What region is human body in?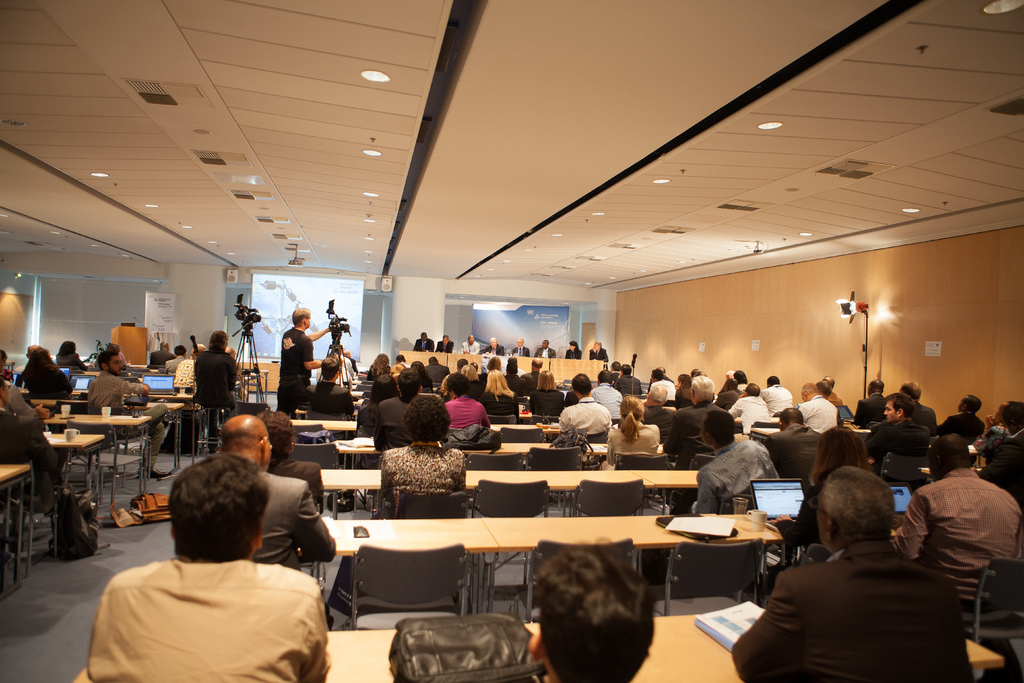
[left=93, top=370, right=170, bottom=475].
